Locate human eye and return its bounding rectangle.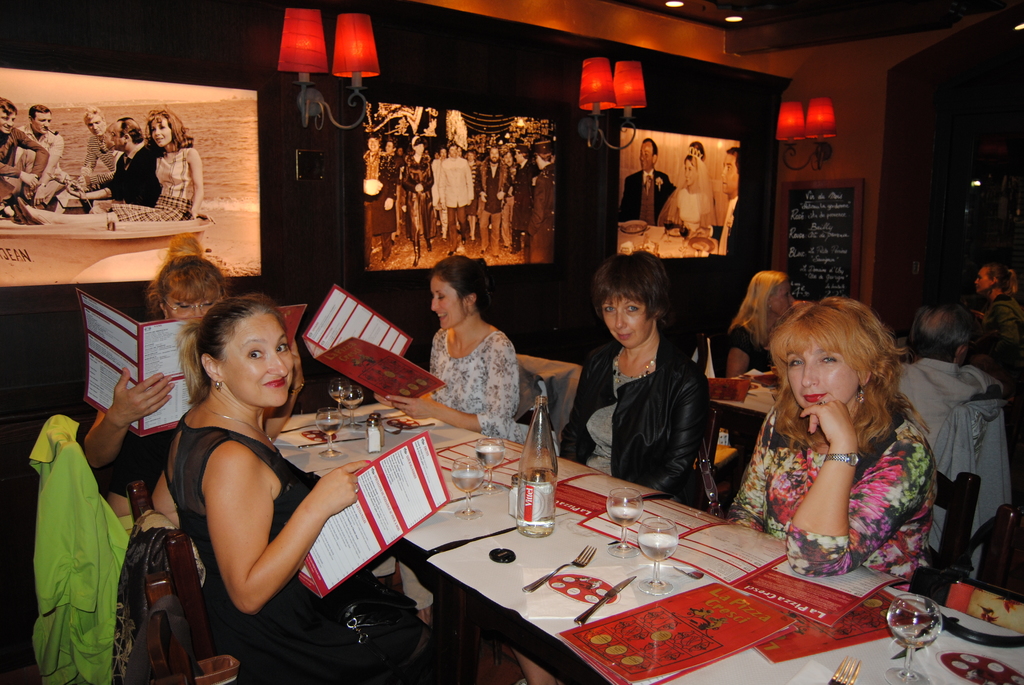
<region>788, 357, 805, 370</region>.
